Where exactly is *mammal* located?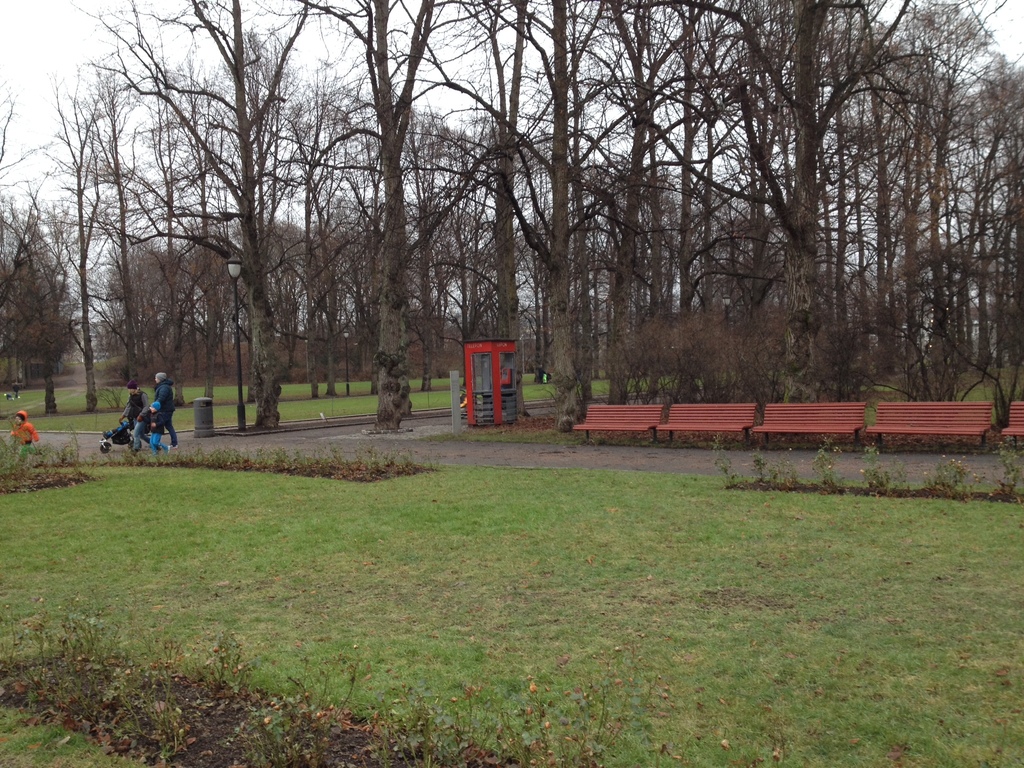
Its bounding box is <bbox>458, 389, 468, 420</bbox>.
